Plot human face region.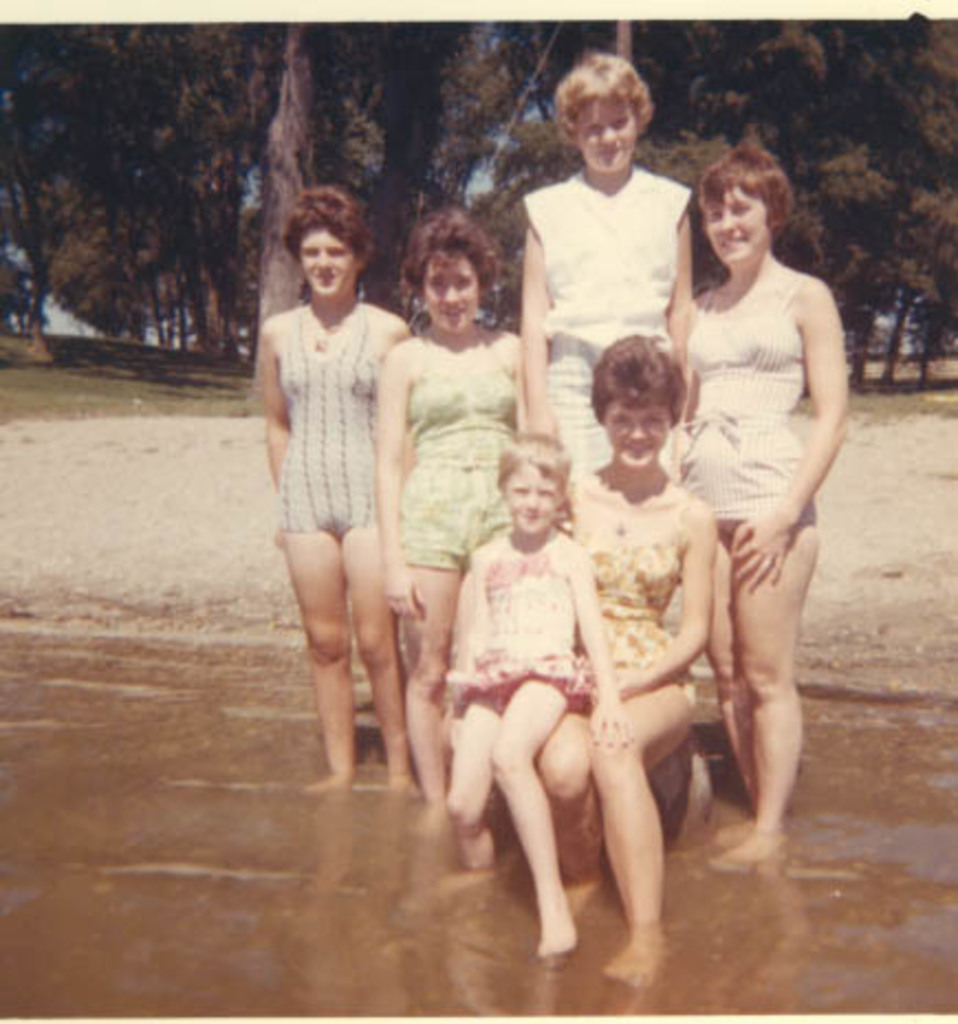
Plotted at crop(566, 101, 641, 172).
